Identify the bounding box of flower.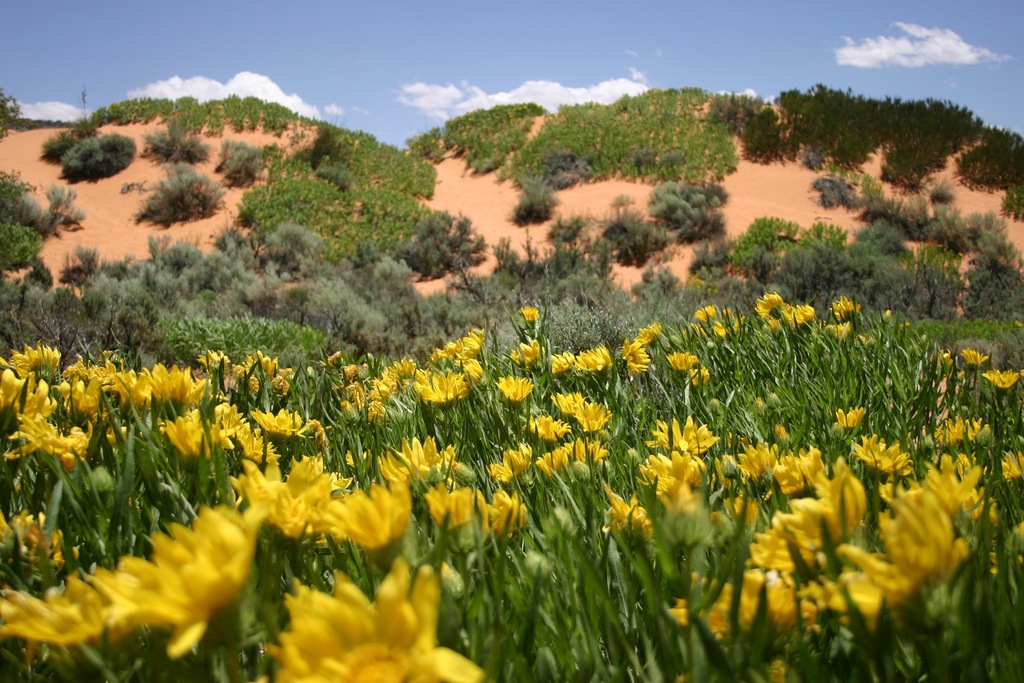
(left=111, top=357, right=209, bottom=406).
